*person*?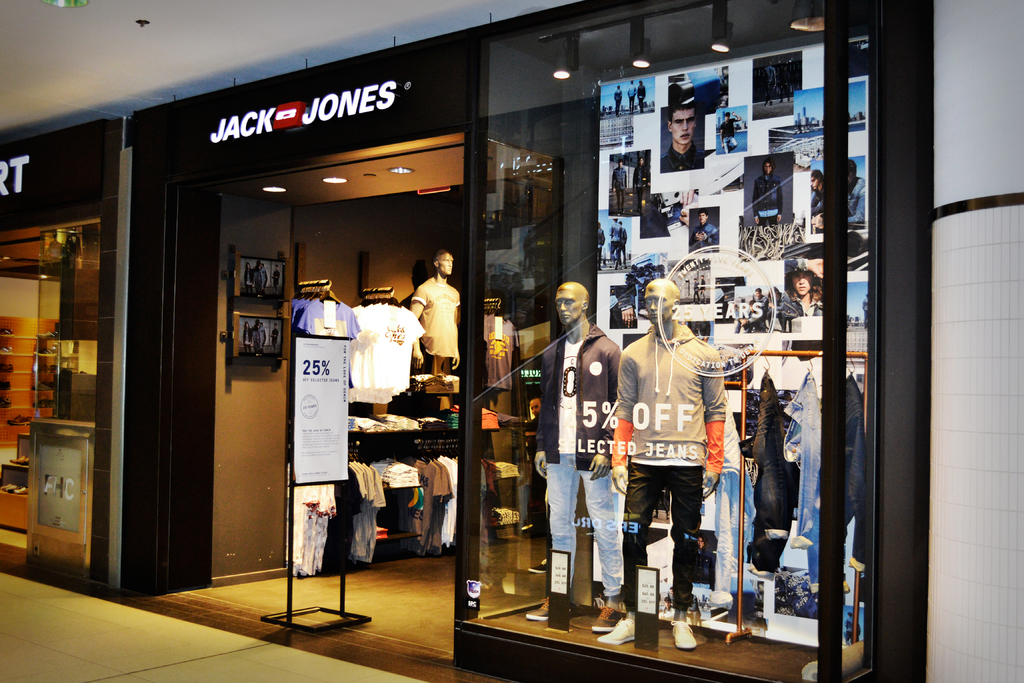
(778, 67, 790, 102)
